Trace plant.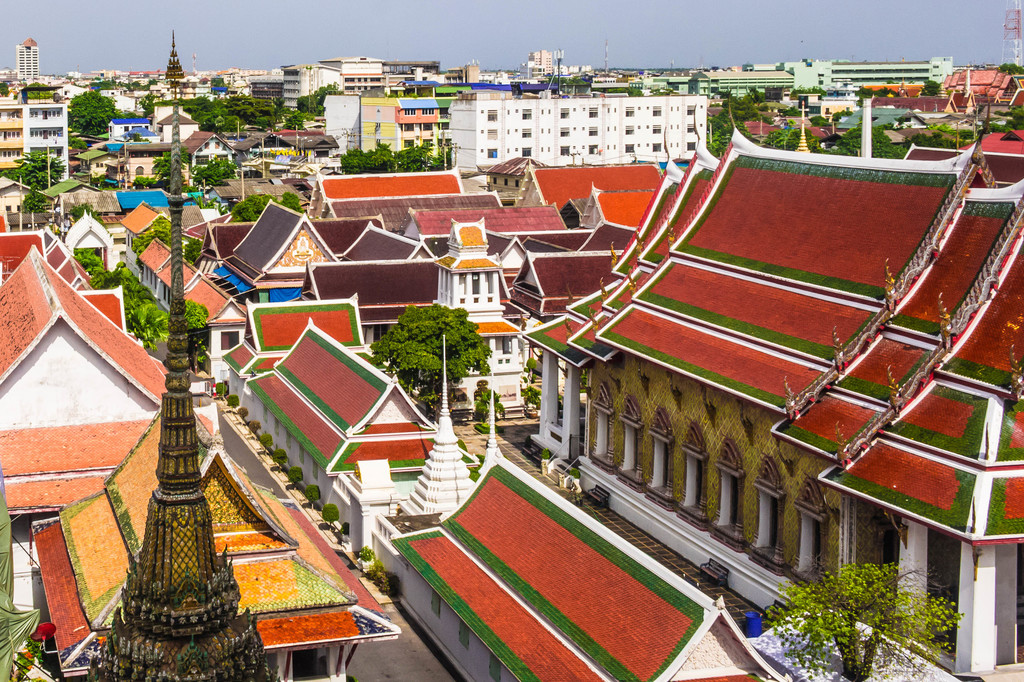
Traced to [1007, 109, 1023, 134].
